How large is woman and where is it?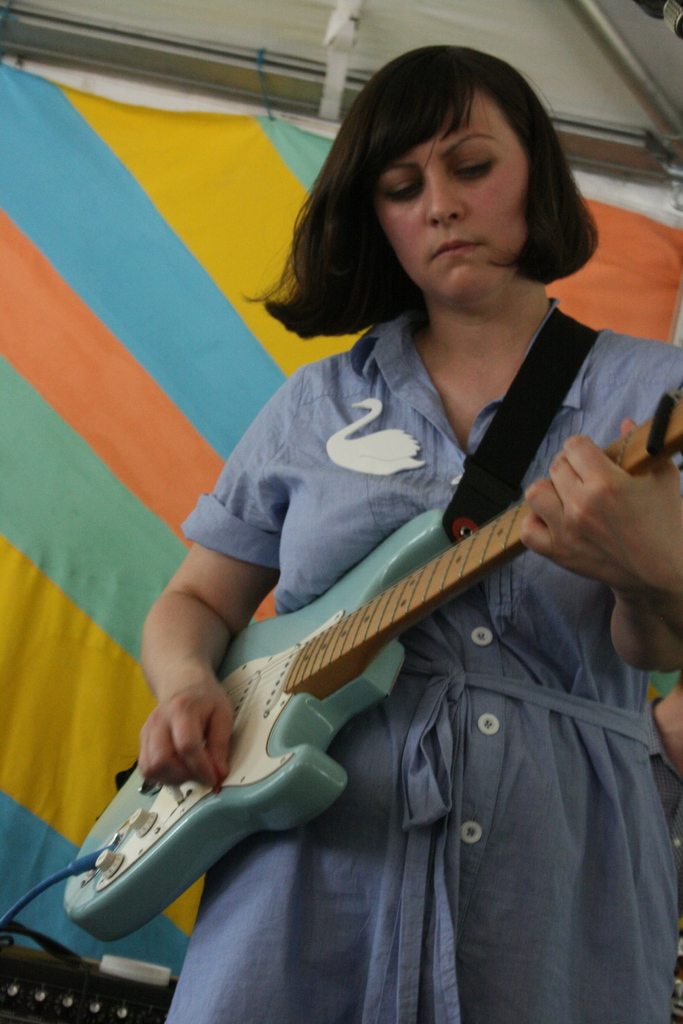
Bounding box: [133,39,682,1023].
